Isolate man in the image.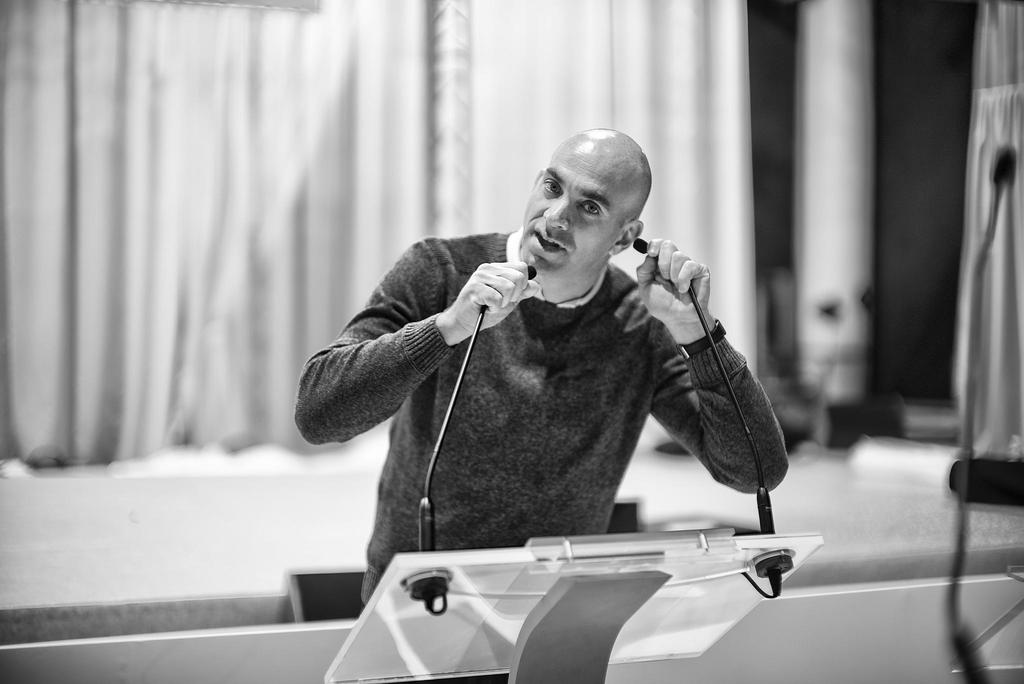
Isolated region: [282, 126, 811, 599].
